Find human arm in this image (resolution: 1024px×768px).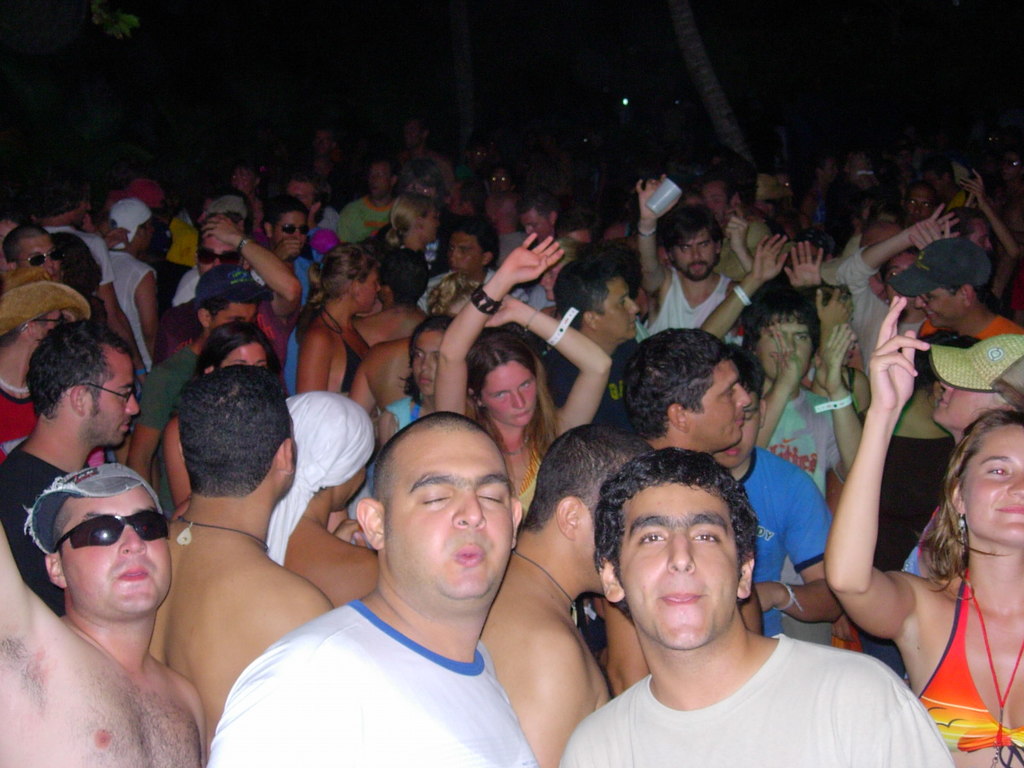
crop(636, 175, 676, 294).
